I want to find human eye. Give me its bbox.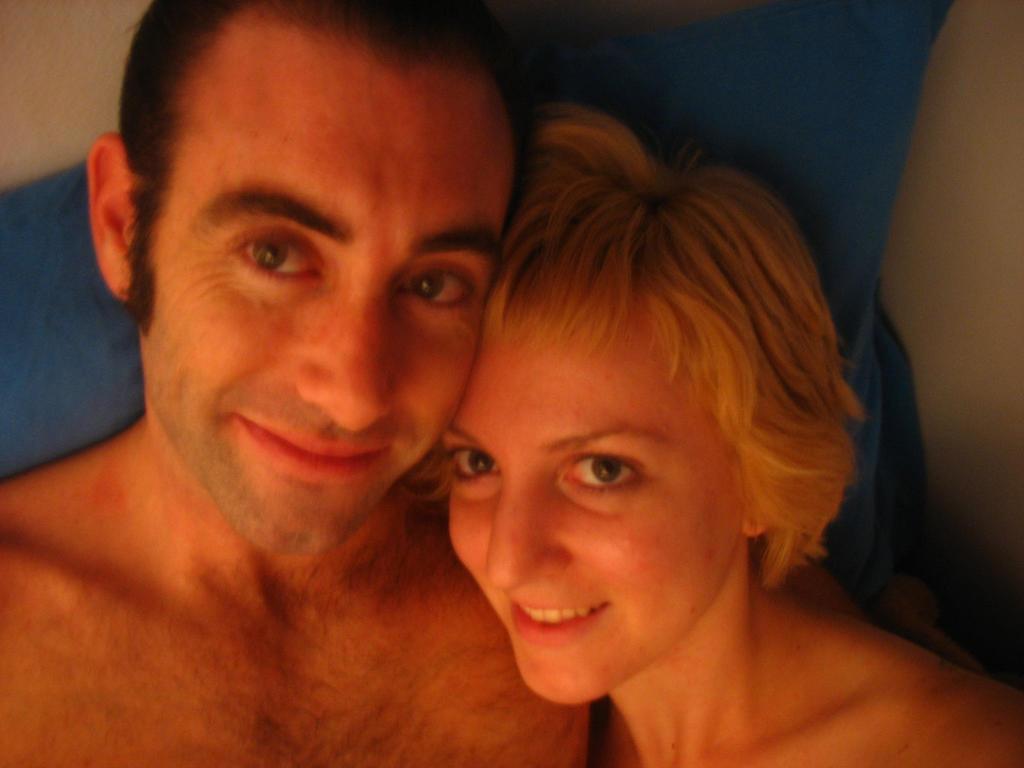
(222,223,337,294).
